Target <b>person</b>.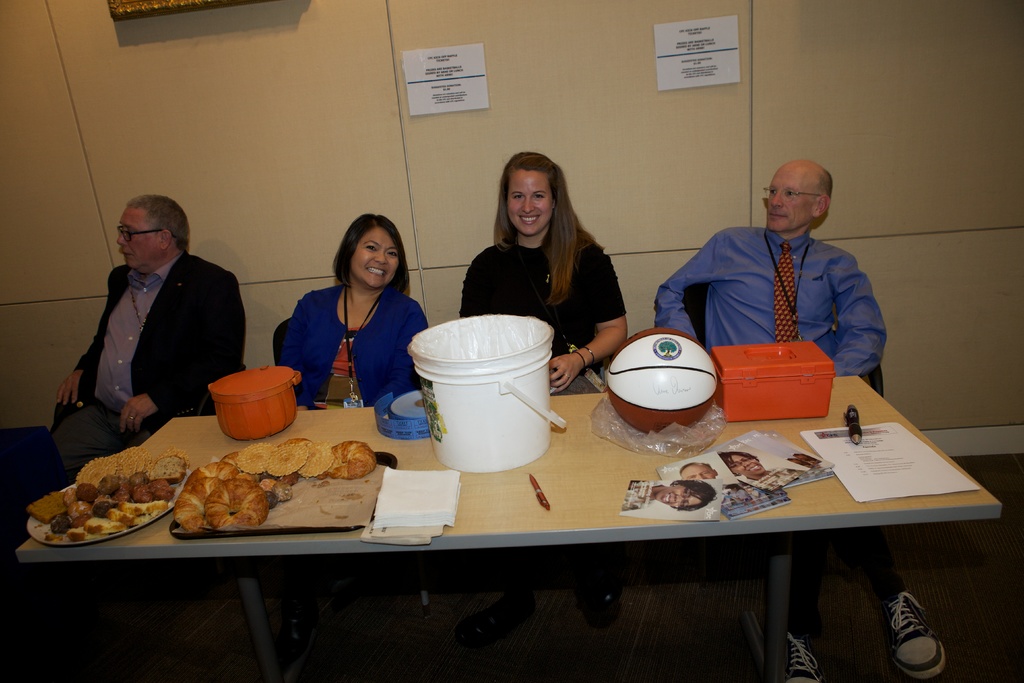
Target region: bbox(455, 151, 624, 623).
